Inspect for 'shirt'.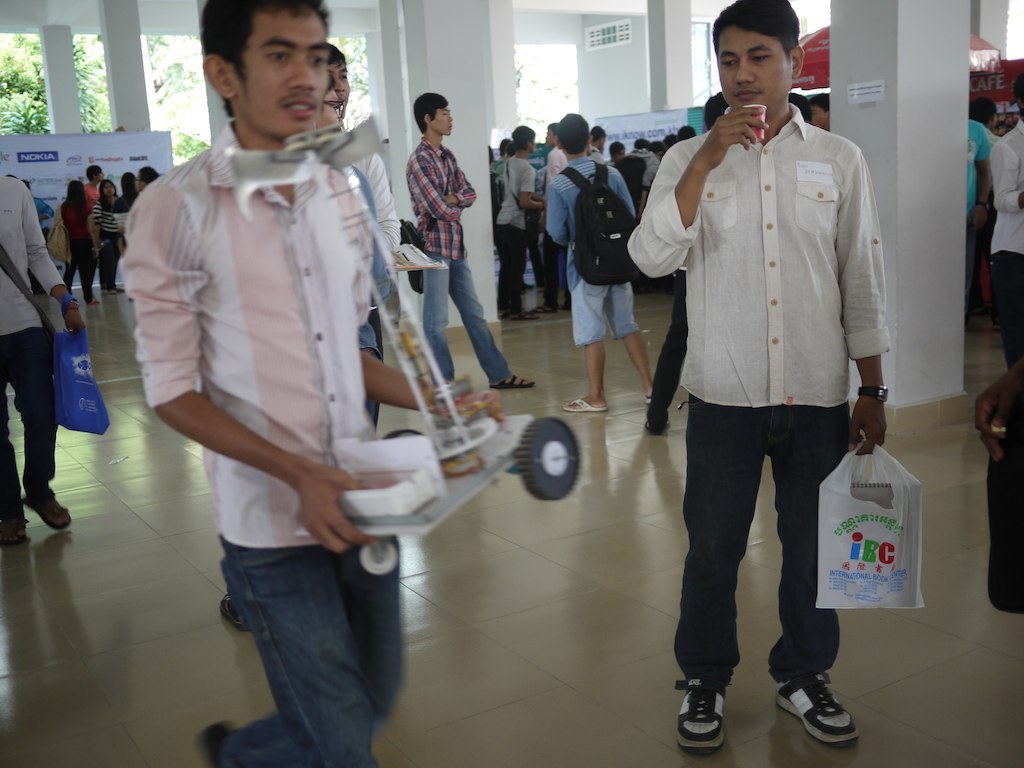
Inspection: x1=405 y1=135 x2=475 y2=265.
